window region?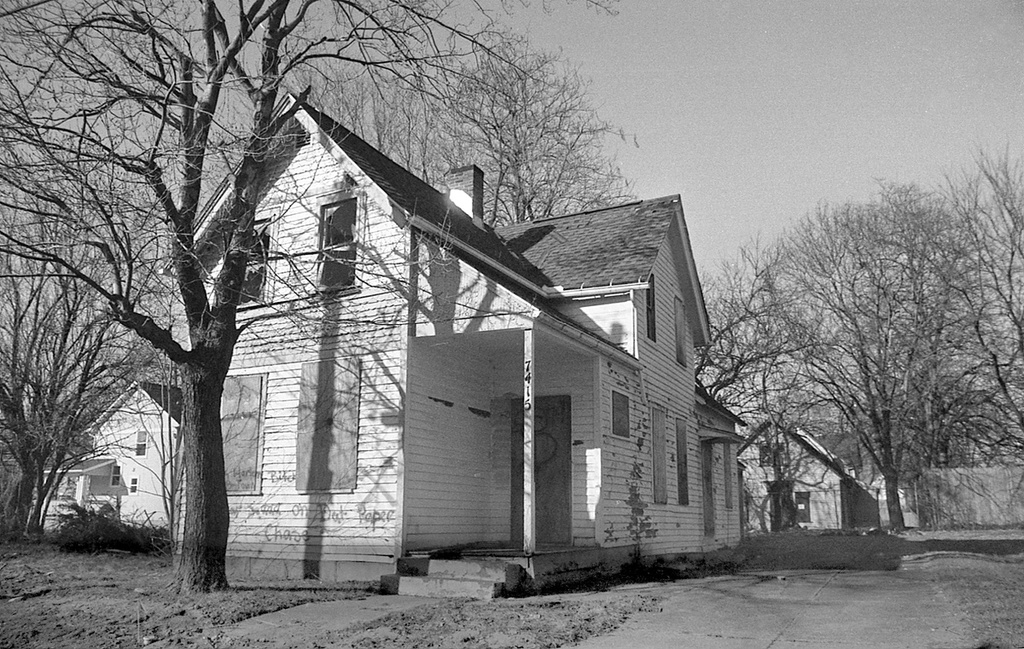
region(130, 470, 139, 492)
